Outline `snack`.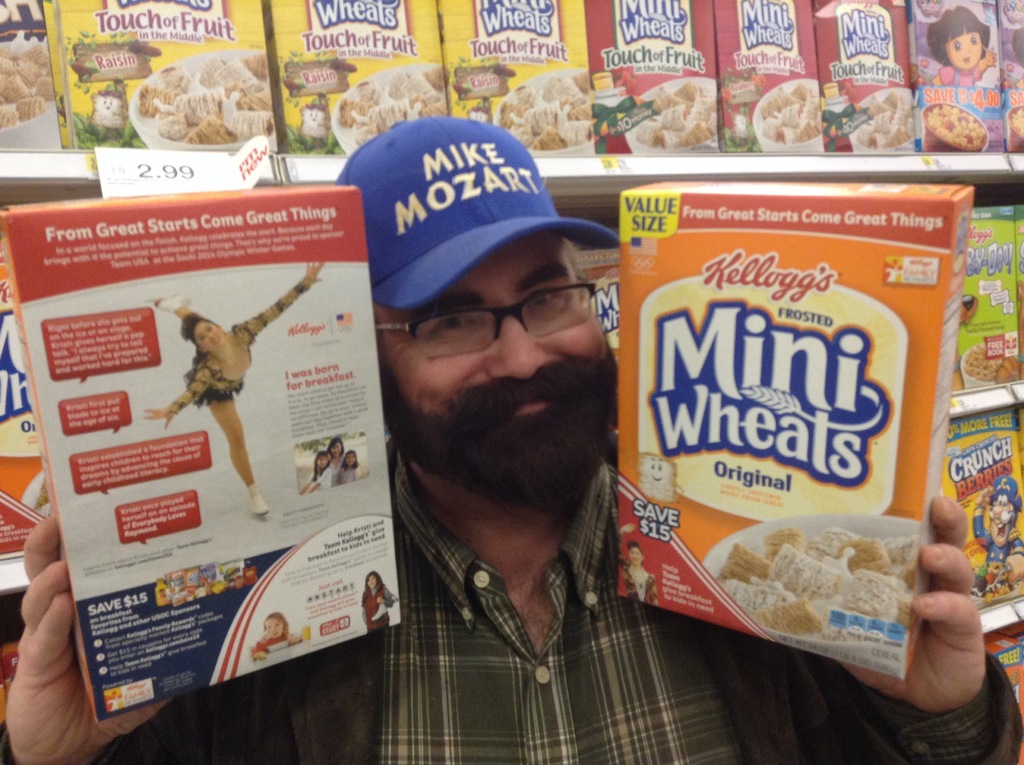
Outline: x1=812, y1=0, x2=922, y2=159.
